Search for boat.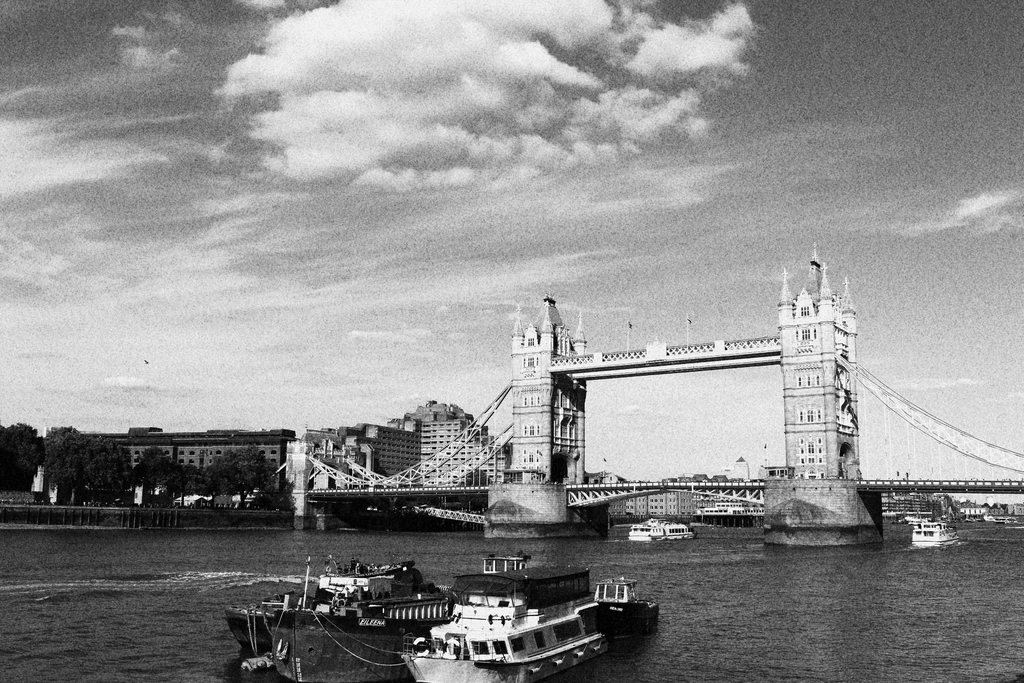
Found at bbox(911, 522, 952, 545).
